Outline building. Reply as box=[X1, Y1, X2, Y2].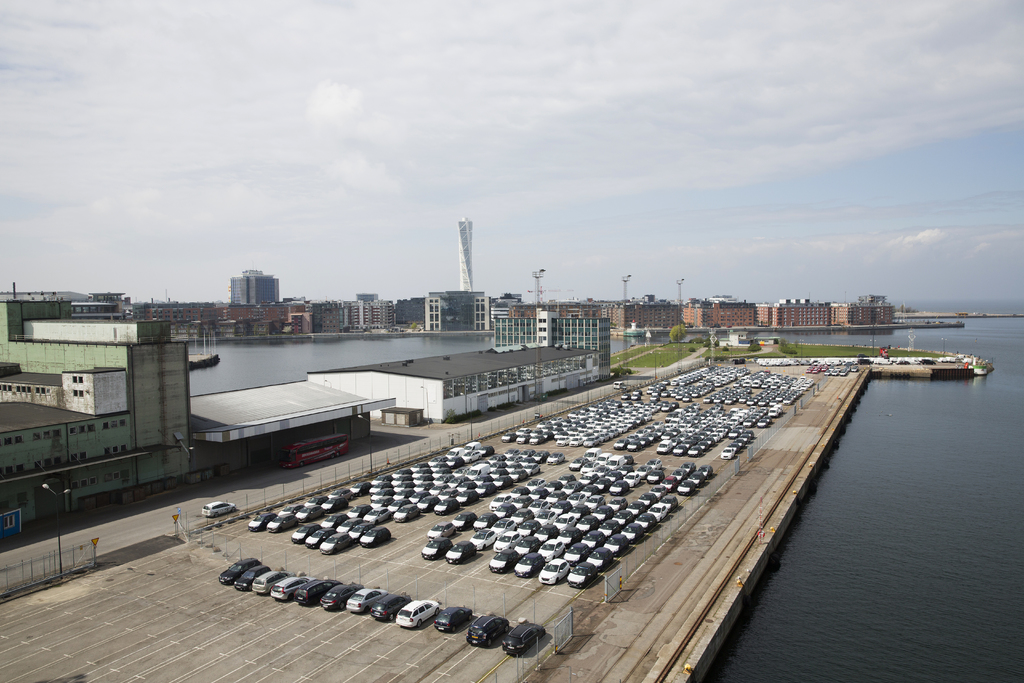
box=[0, 291, 93, 304].
